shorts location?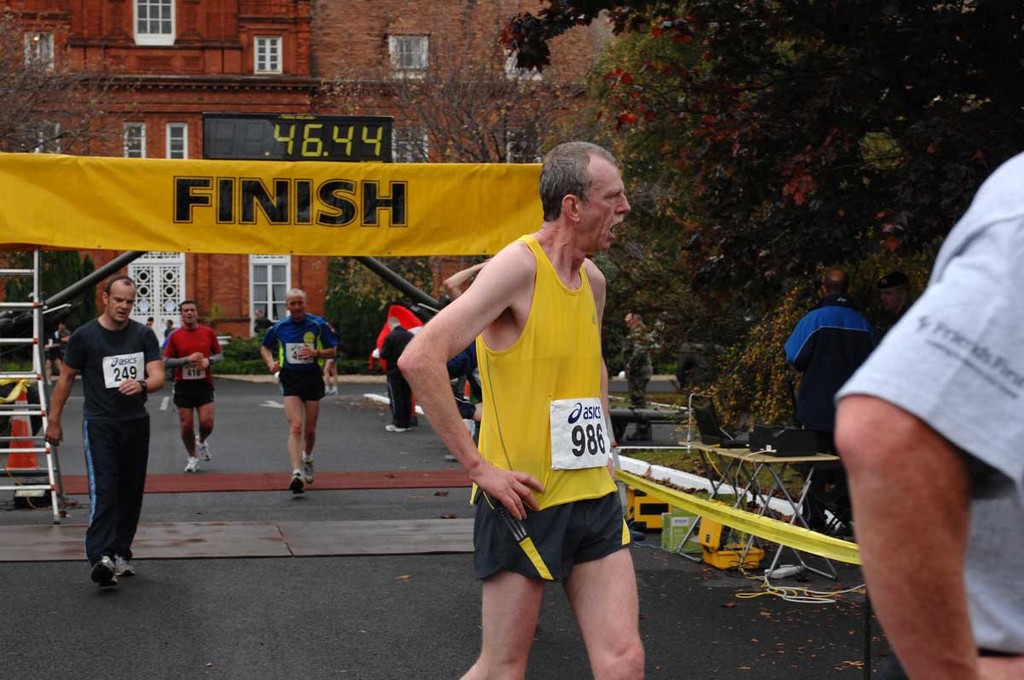
<box>279,364,328,399</box>
